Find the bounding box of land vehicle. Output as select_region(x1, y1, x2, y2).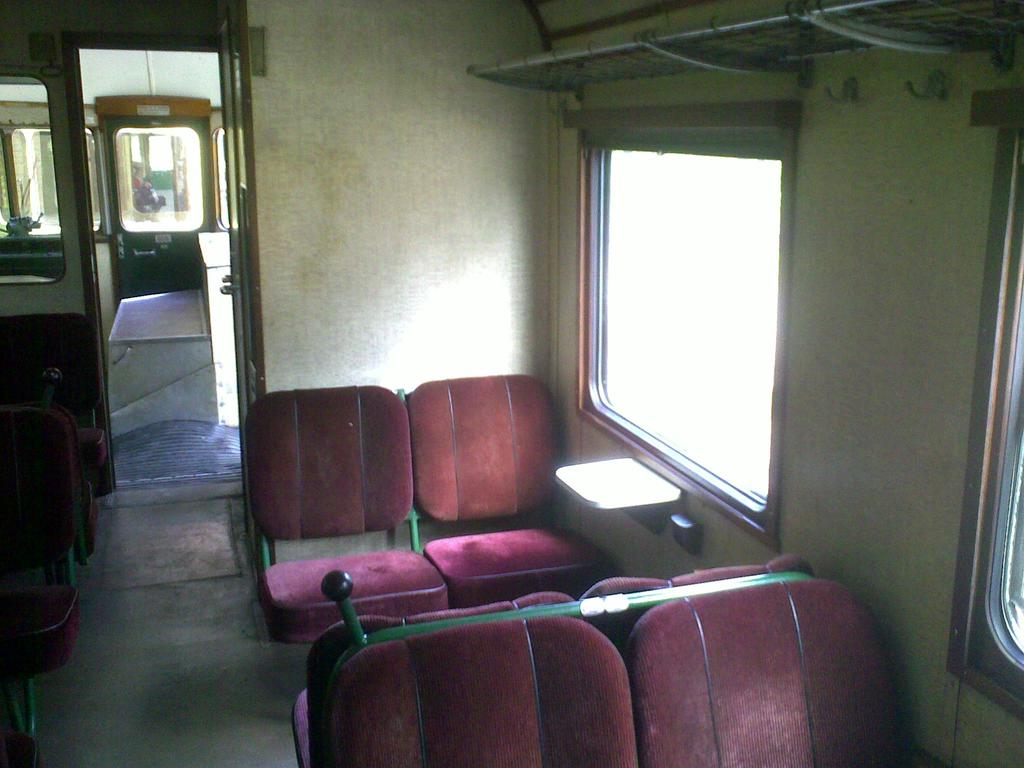
select_region(0, 0, 1023, 767).
